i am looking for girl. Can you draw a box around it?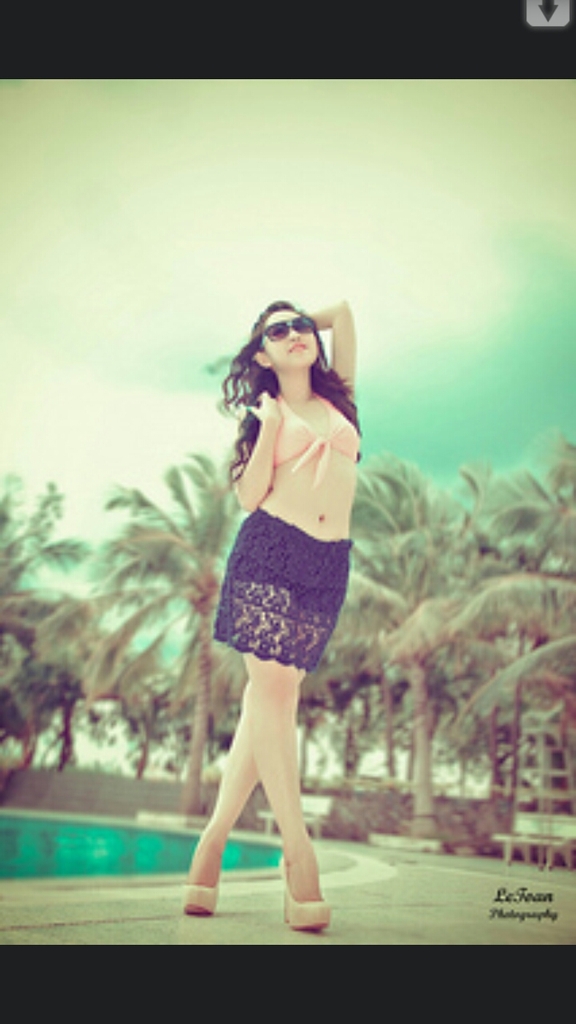
Sure, the bounding box is 188 302 361 926.
